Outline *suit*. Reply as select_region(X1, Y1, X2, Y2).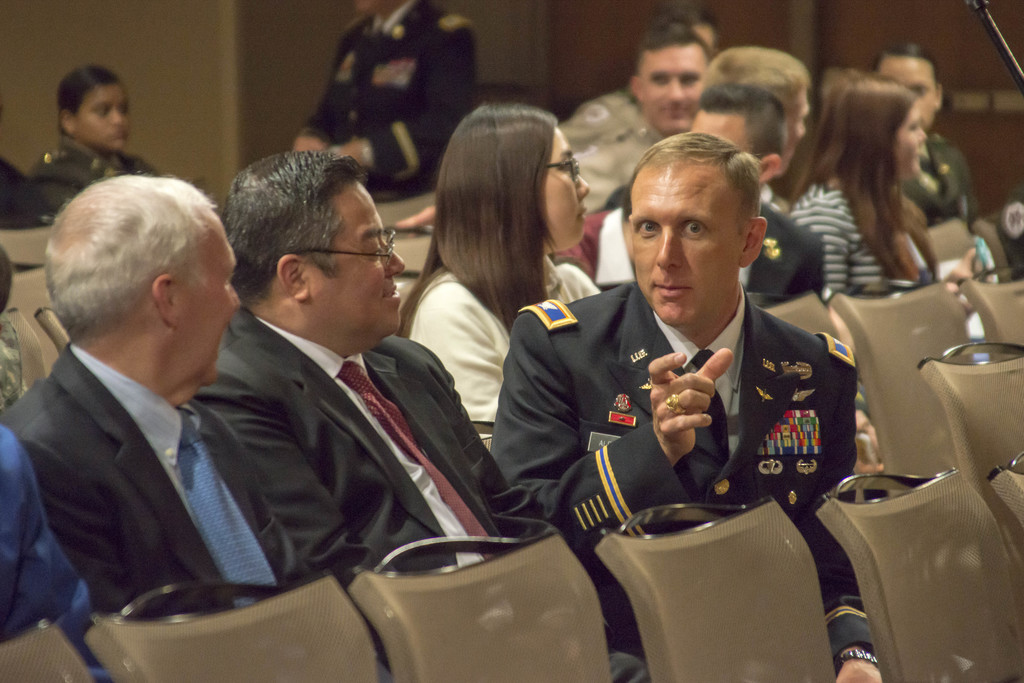
select_region(24, 140, 158, 234).
